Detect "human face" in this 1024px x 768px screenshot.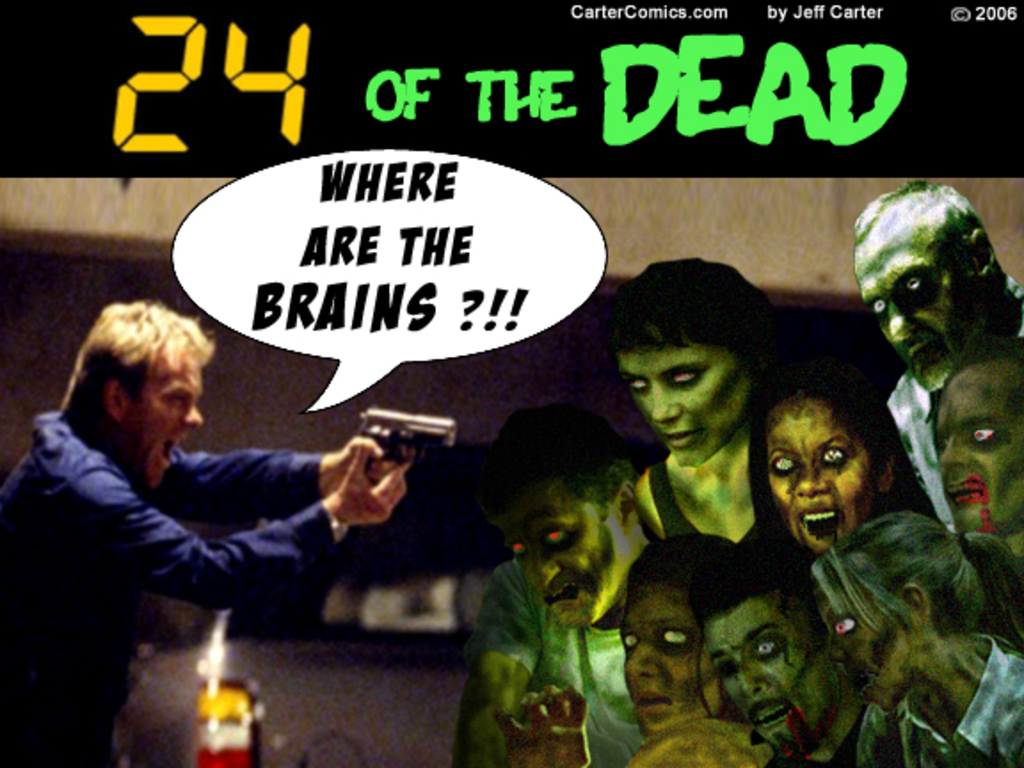
Detection: {"x1": 708, "y1": 594, "x2": 839, "y2": 754}.
